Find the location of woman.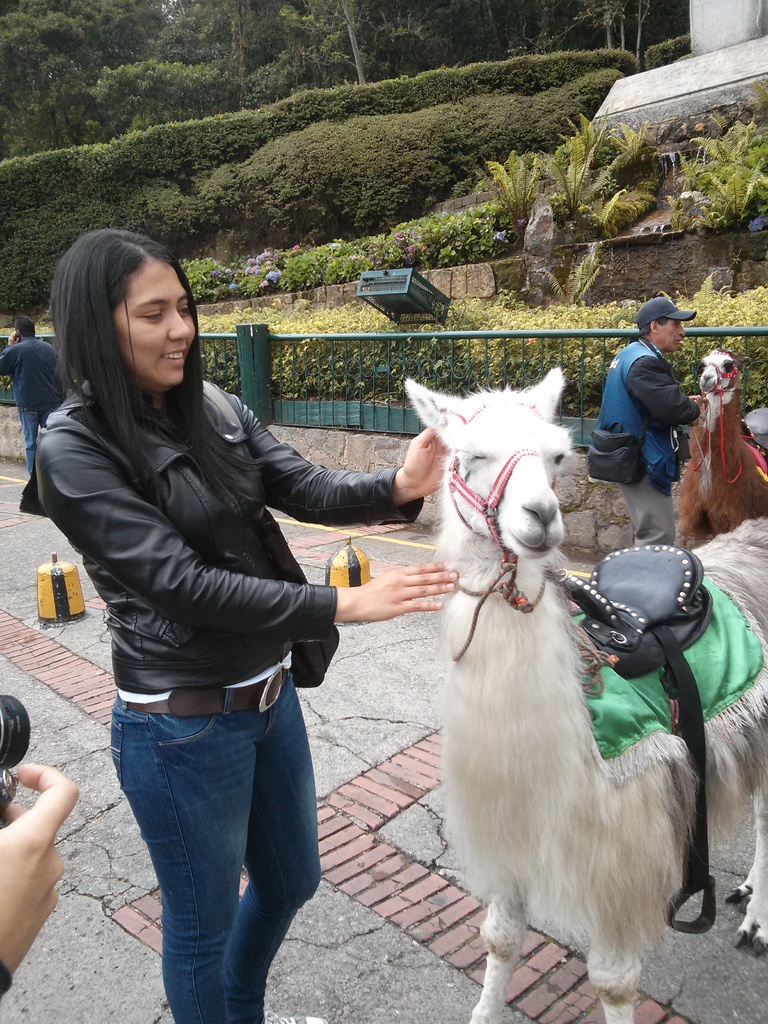
Location: 35/216/400/1012.
